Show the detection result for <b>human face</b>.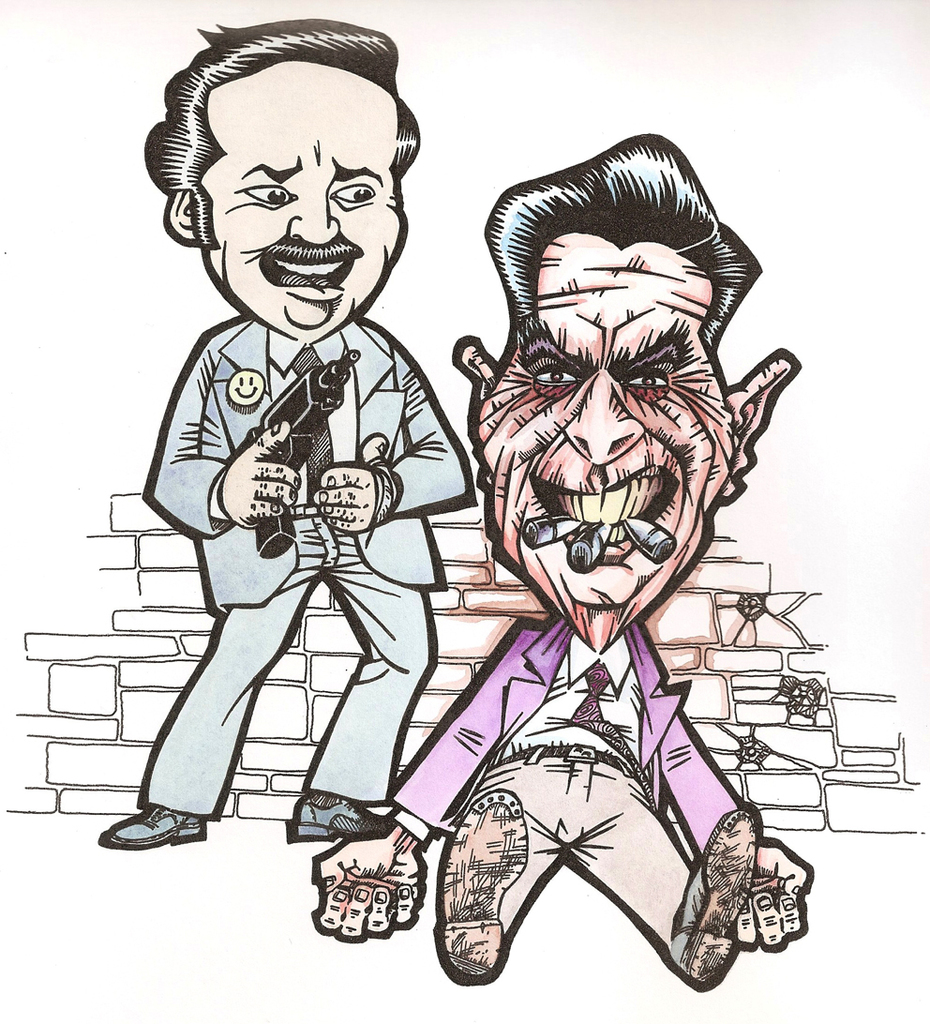
bbox=[472, 229, 733, 604].
